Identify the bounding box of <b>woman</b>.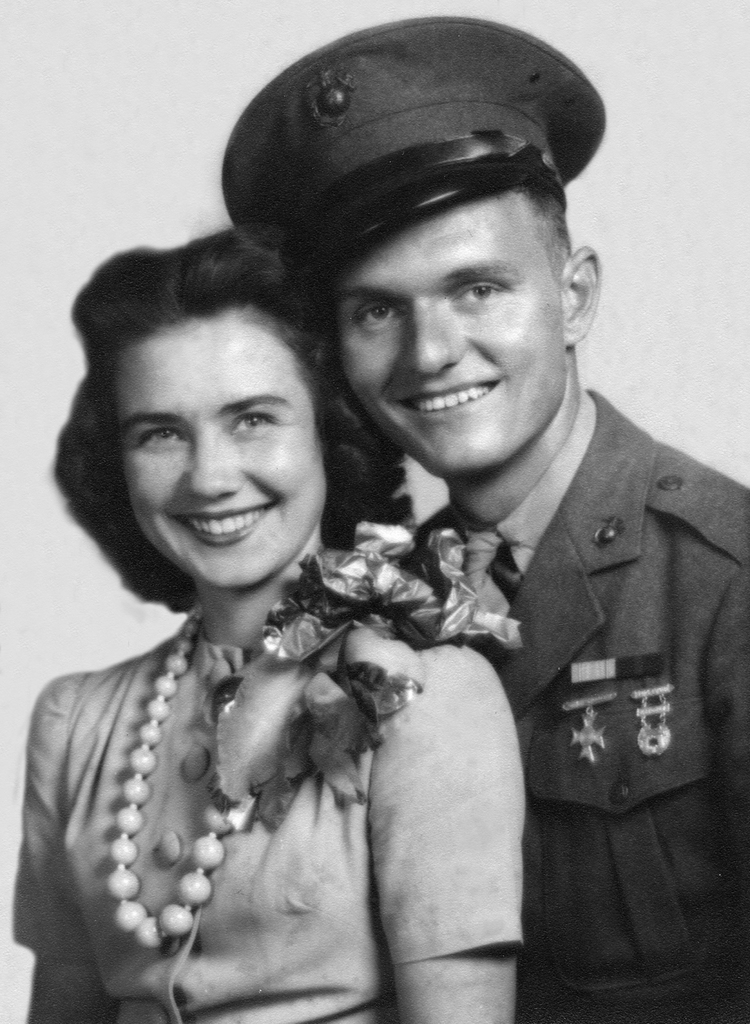
BBox(34, 127, 571, 987).
